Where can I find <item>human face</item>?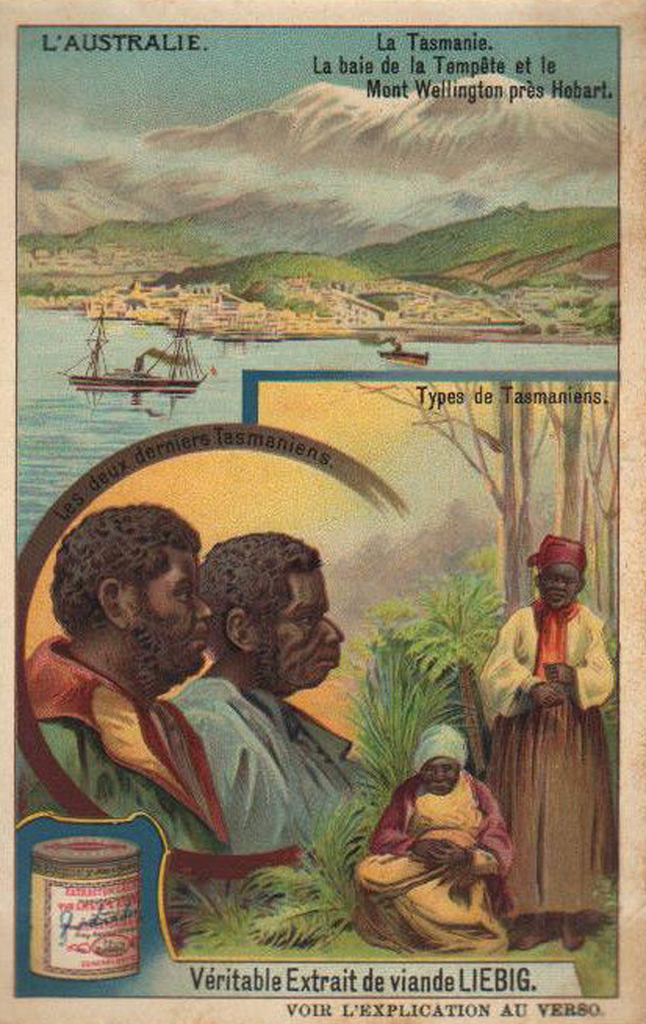
You can find it at l=252, t=570, r=343, b=682.
